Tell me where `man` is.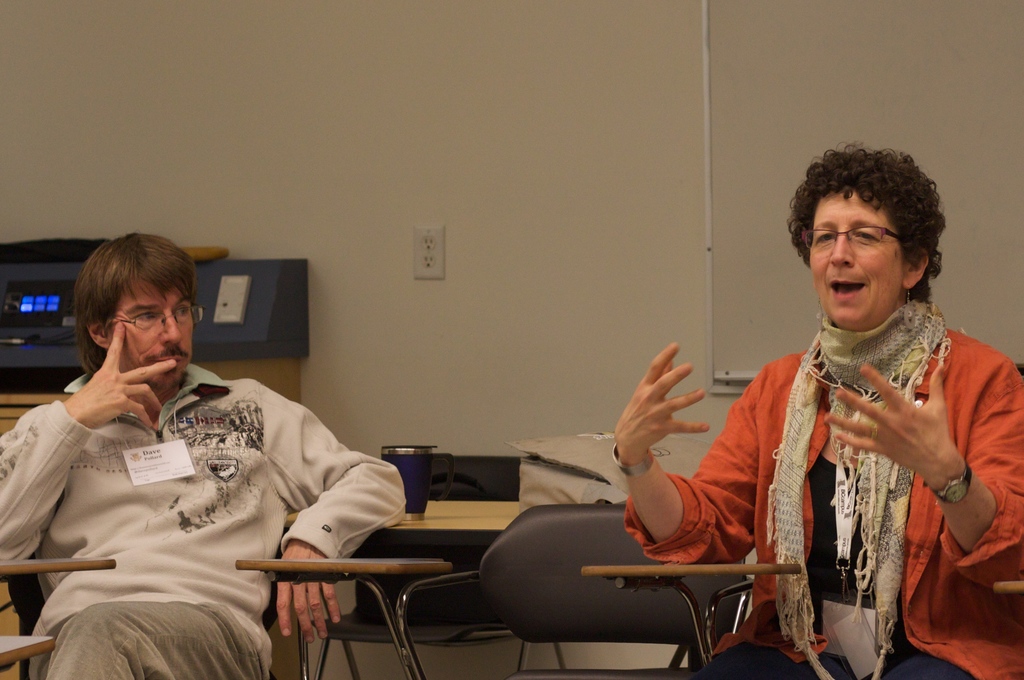
`man` is at bbox(13, 251, 404, 662).
